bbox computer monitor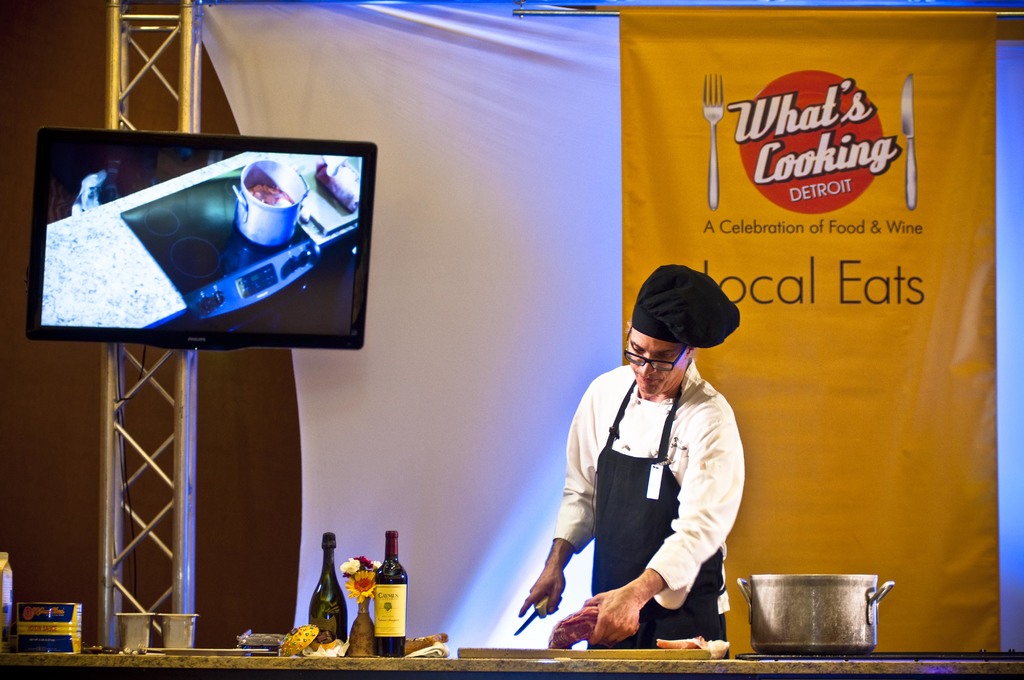
[x1=80, y1=132, x2=359, y2=337]
